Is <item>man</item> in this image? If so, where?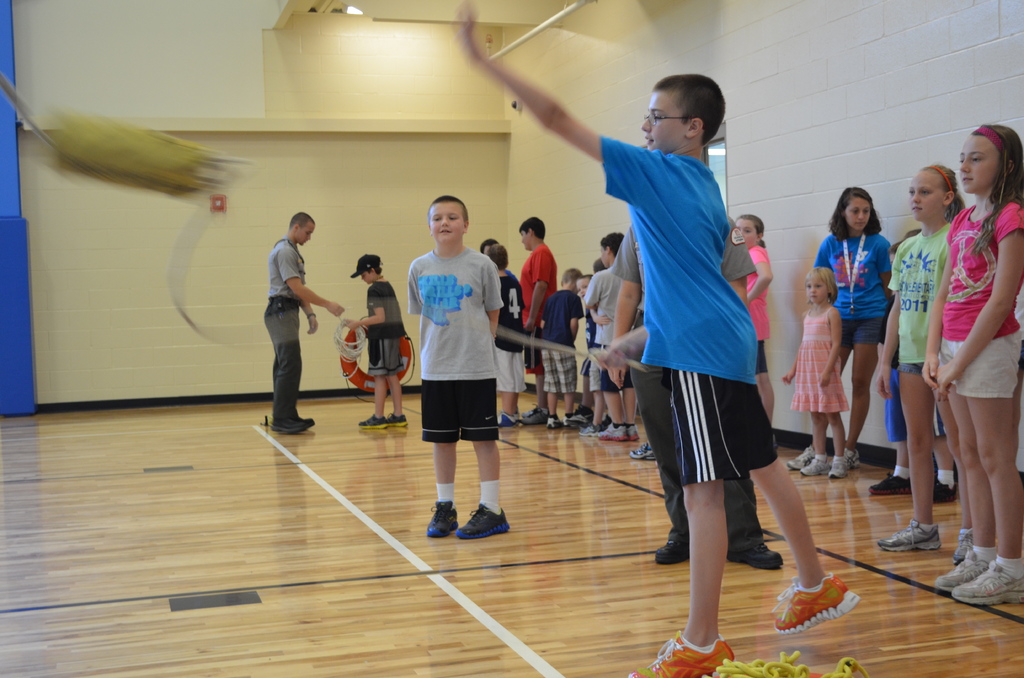
Yes, at (506, 213, 563, 423).
